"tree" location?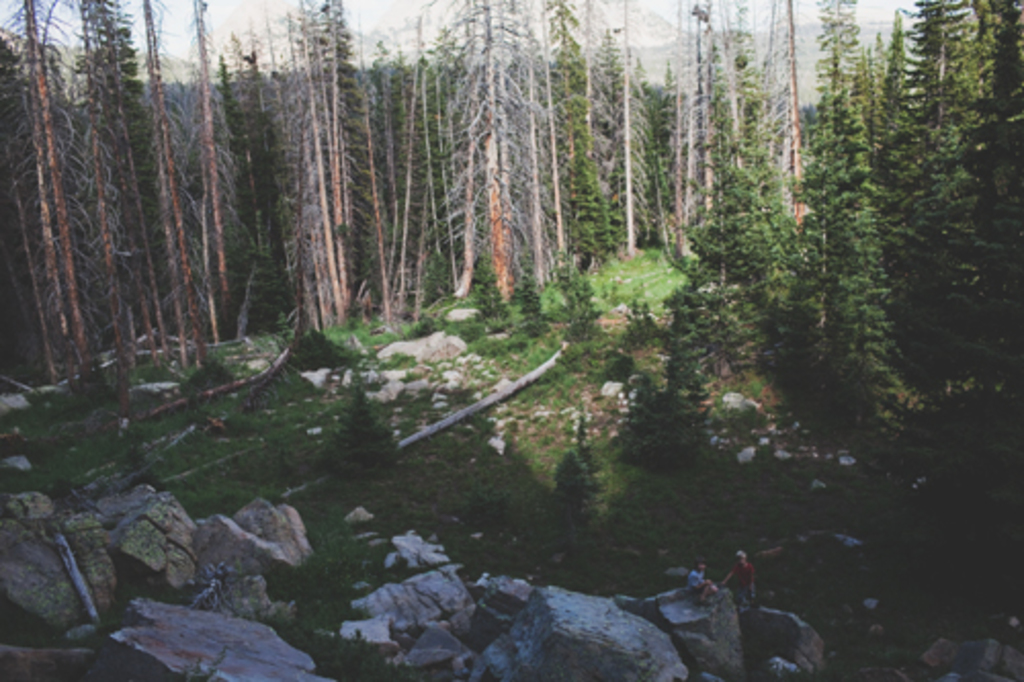
pyautogui.locateOnScreen(600, 354, 690, 457)
